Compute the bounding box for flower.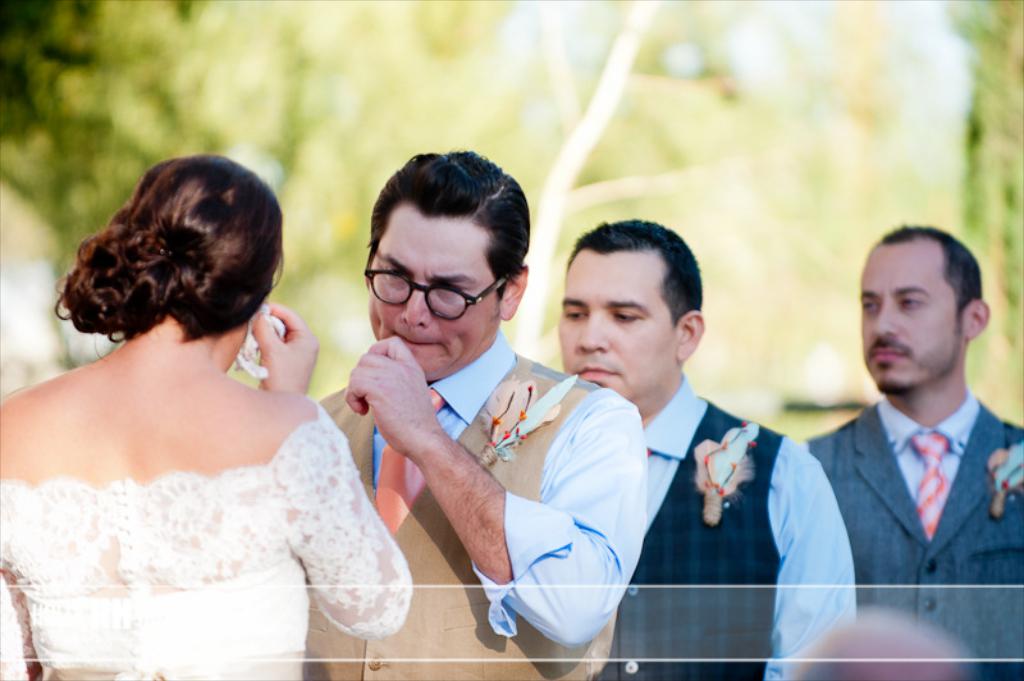
751:442:756:449.
